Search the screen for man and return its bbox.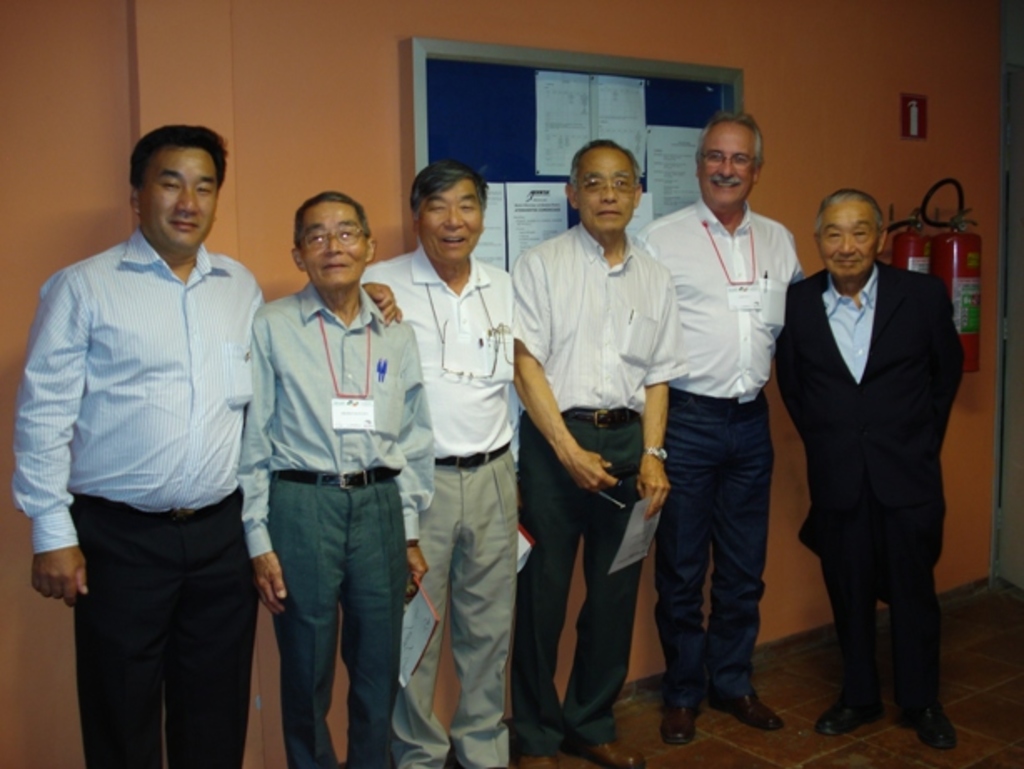
Found: (x1=514, y1=137, x2=687, y2=767).
